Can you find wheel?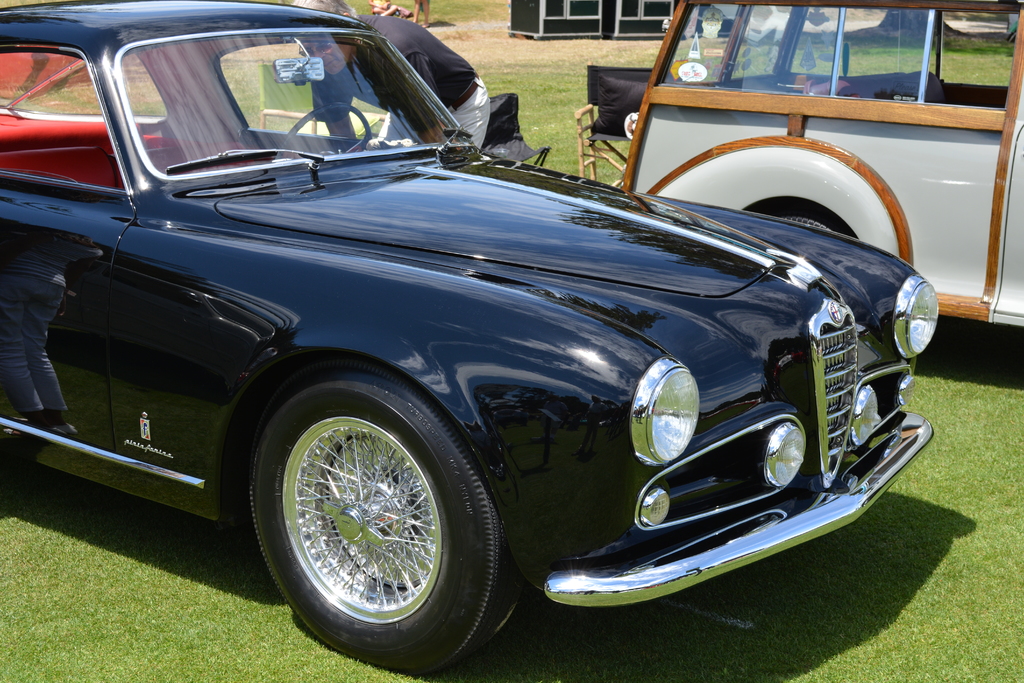
Yes, bounding box: BBox(287, 99, 365, 151).
